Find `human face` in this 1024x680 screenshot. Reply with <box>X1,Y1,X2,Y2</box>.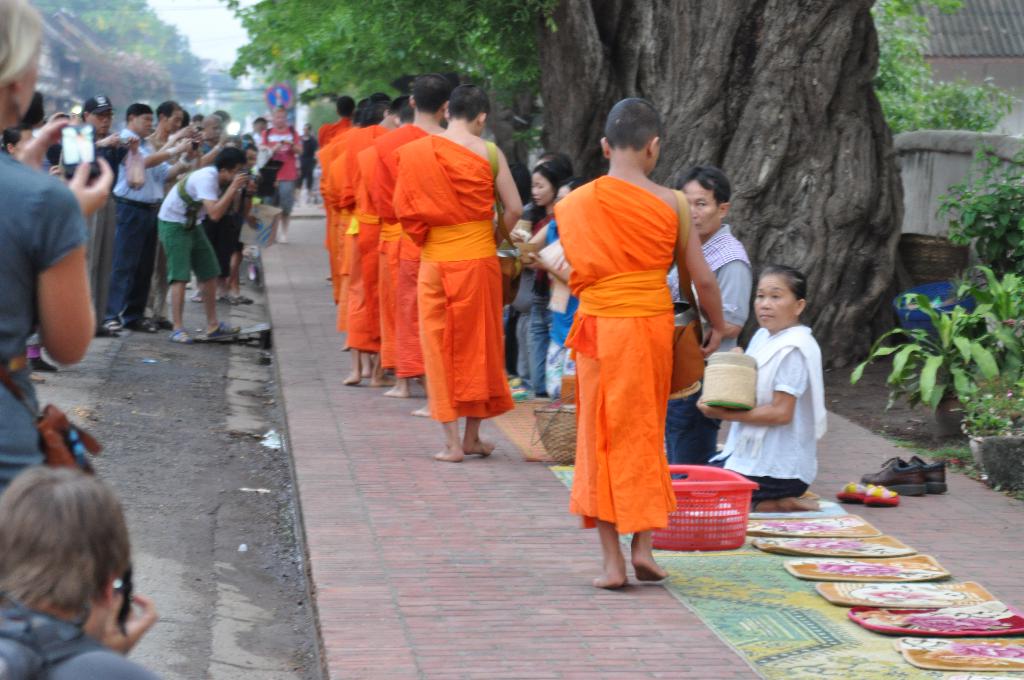
<box>531,170,556,206</box>.
